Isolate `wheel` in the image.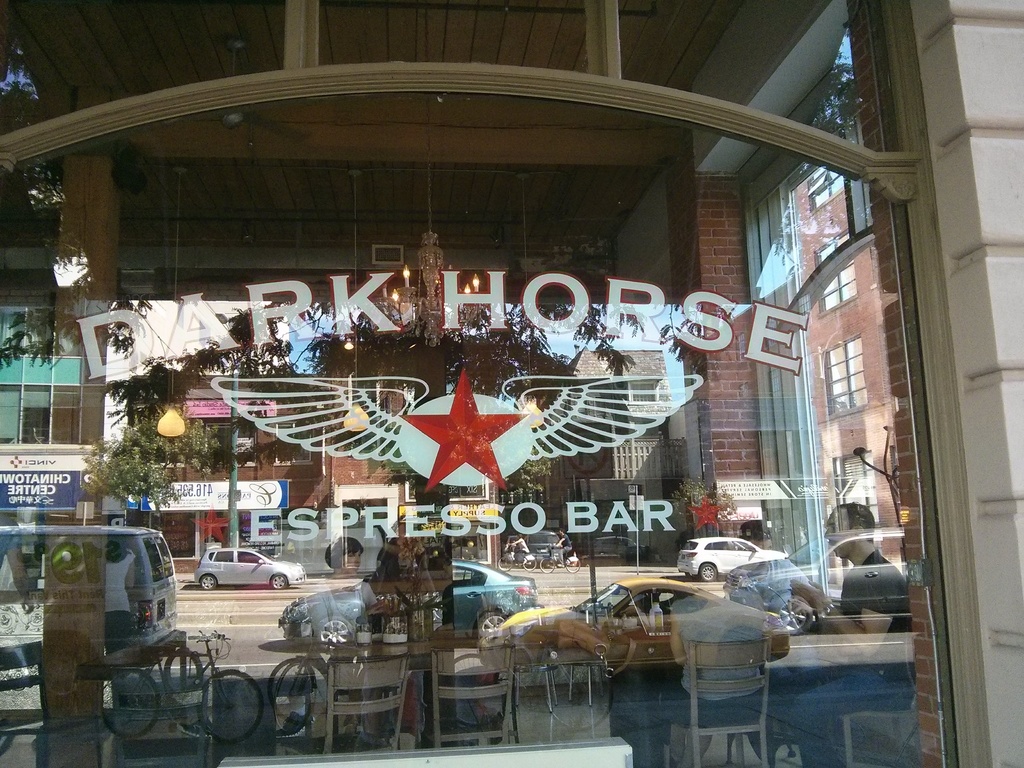
Isolated region: rect(194, 666, 264, 745).
